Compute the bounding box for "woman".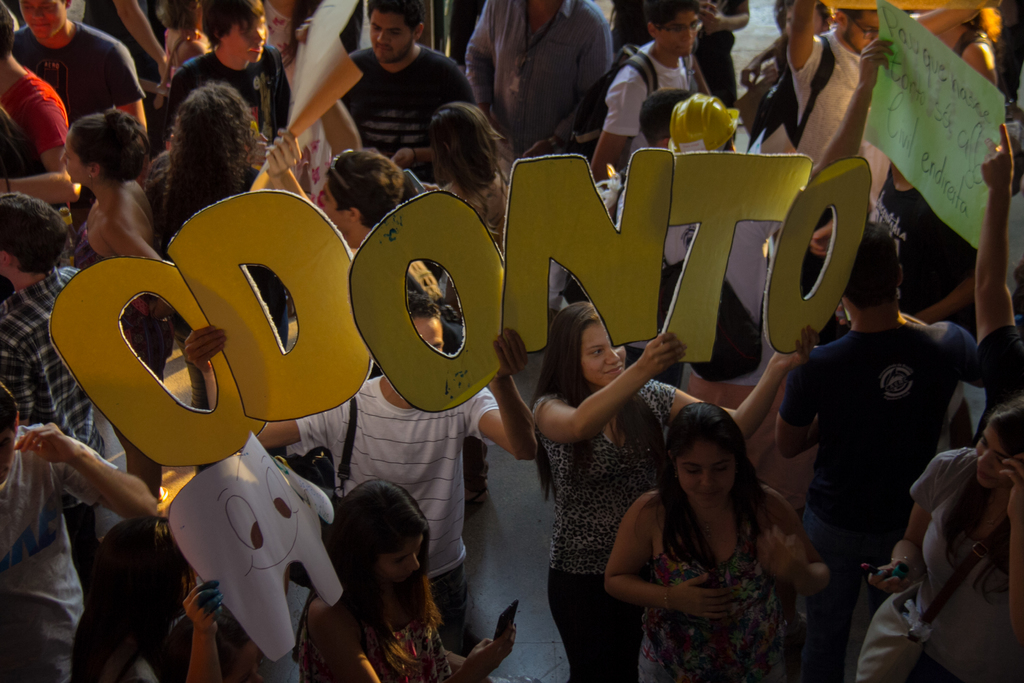
x1=417, y1=101, x2=512, y2=255.
